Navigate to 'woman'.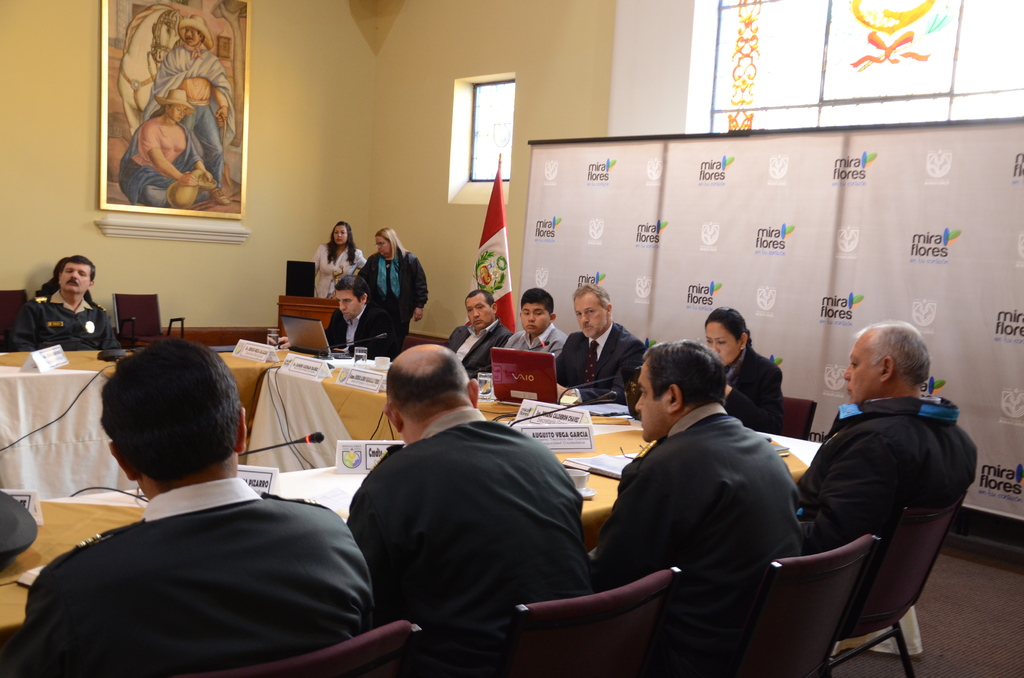
Navigation target: [354, 226, 429, 359].
